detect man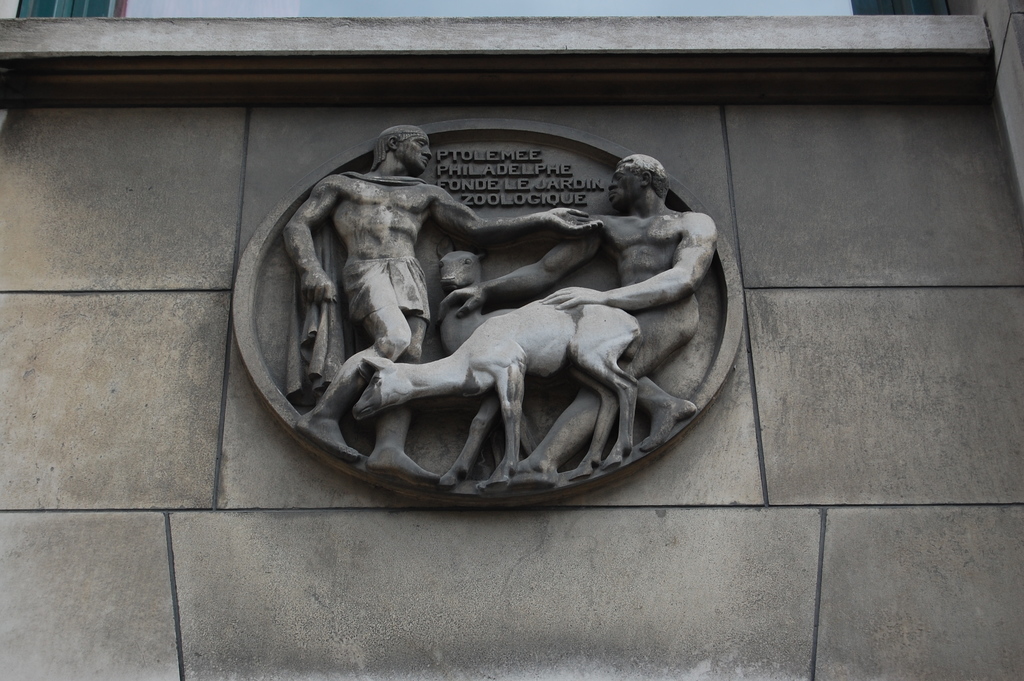
left=440, top=147, right=715, bottom=477
